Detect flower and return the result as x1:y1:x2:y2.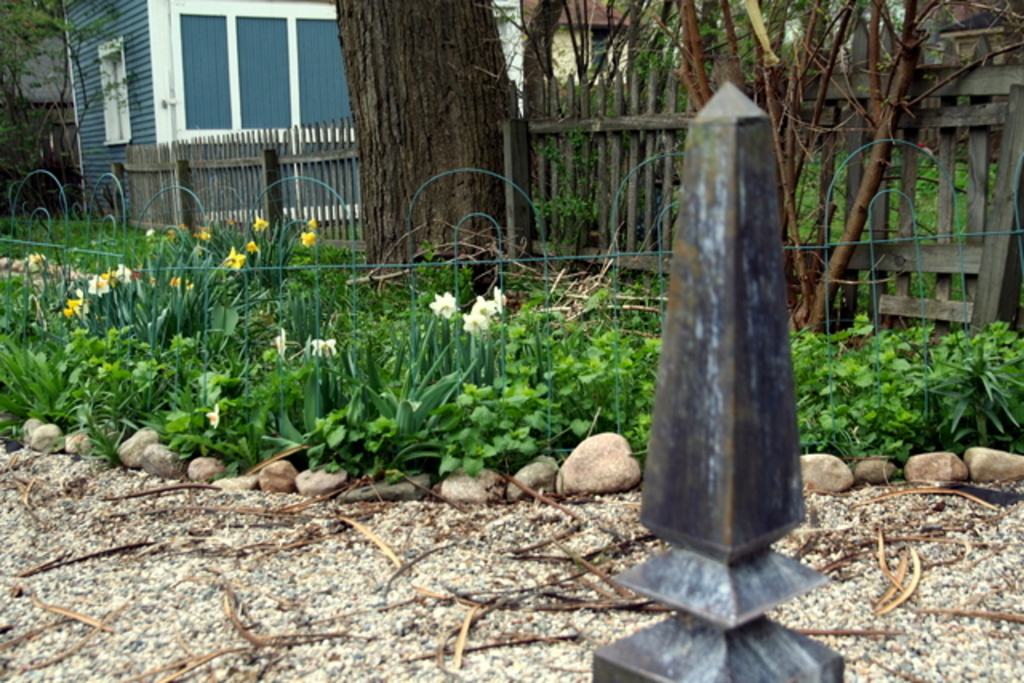
166:230:182:242.
